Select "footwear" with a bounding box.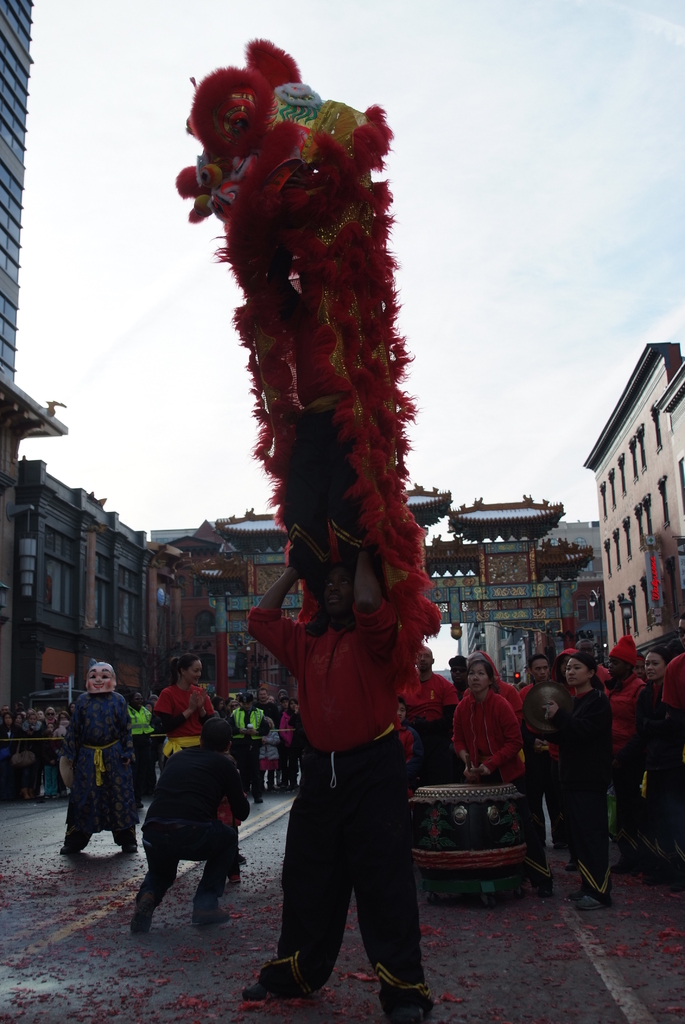
Rect(611, 837, 636, 865).
